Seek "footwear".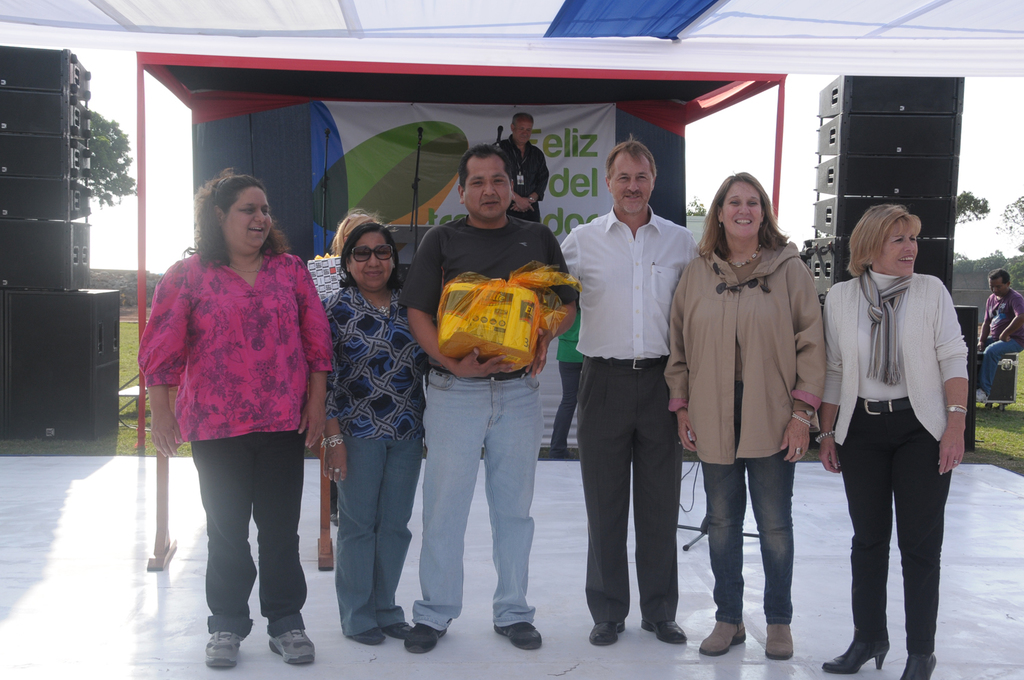
bbox=(640, 620, 689, 644).
